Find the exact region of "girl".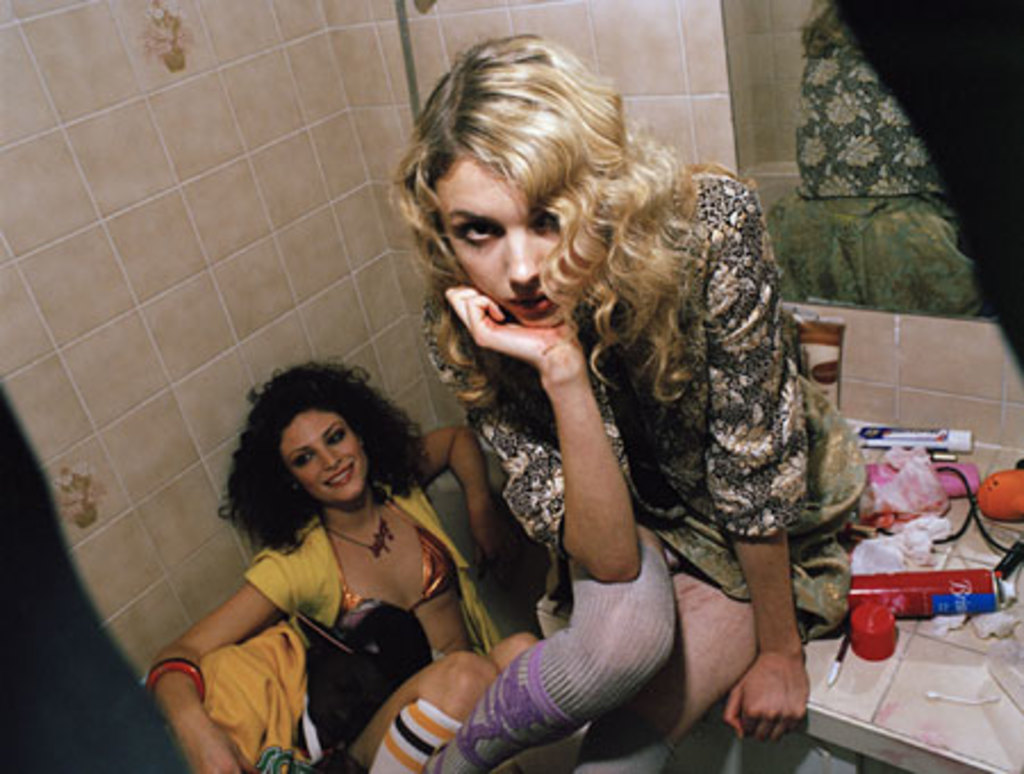
Exact region: select_region(387, 23, 872, 772).
